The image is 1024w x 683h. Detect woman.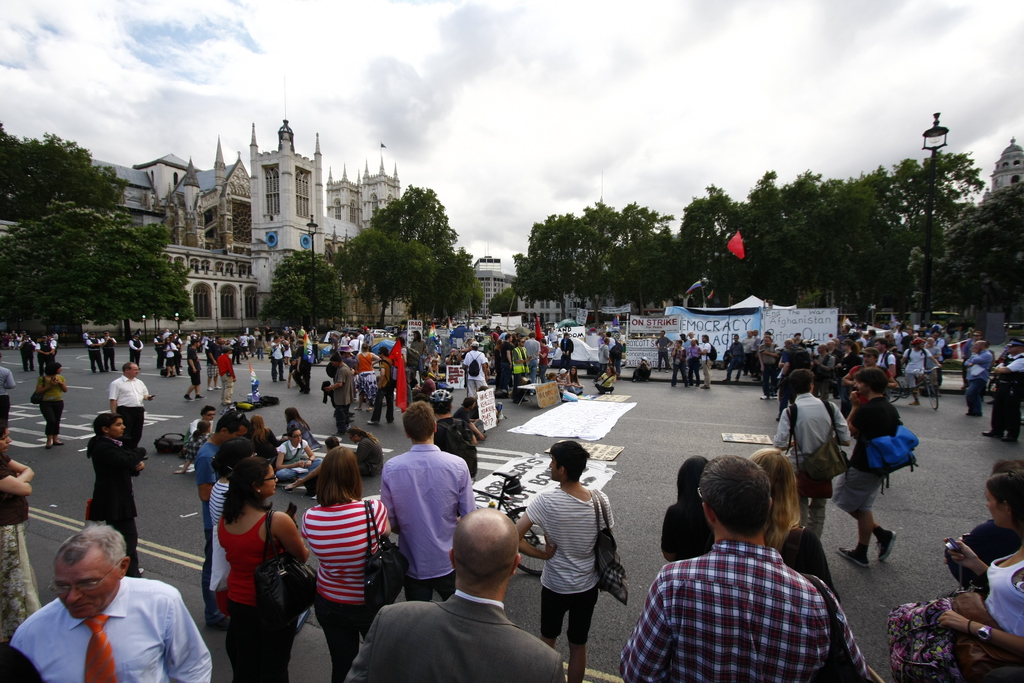
Detection: box(284, 441, 383, 666).
